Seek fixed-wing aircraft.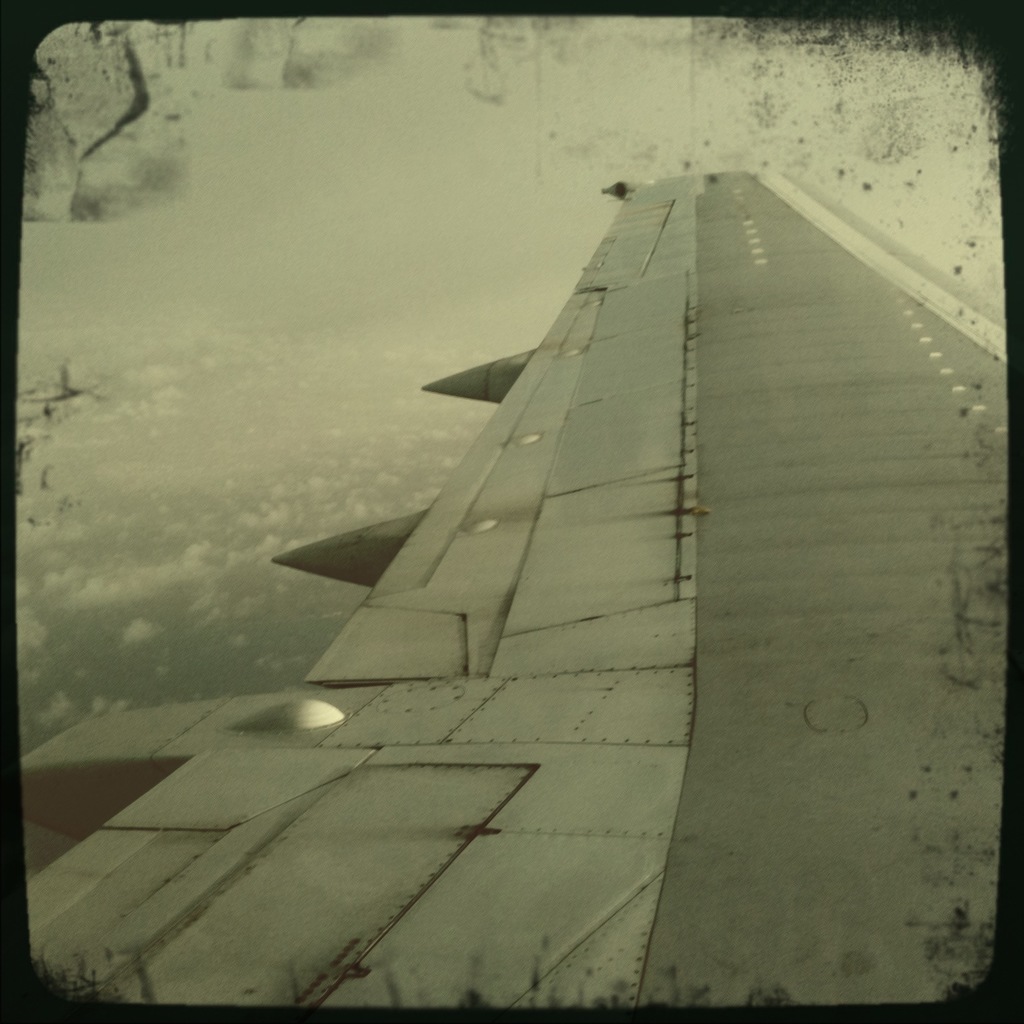
(0,153,1023,1023).
